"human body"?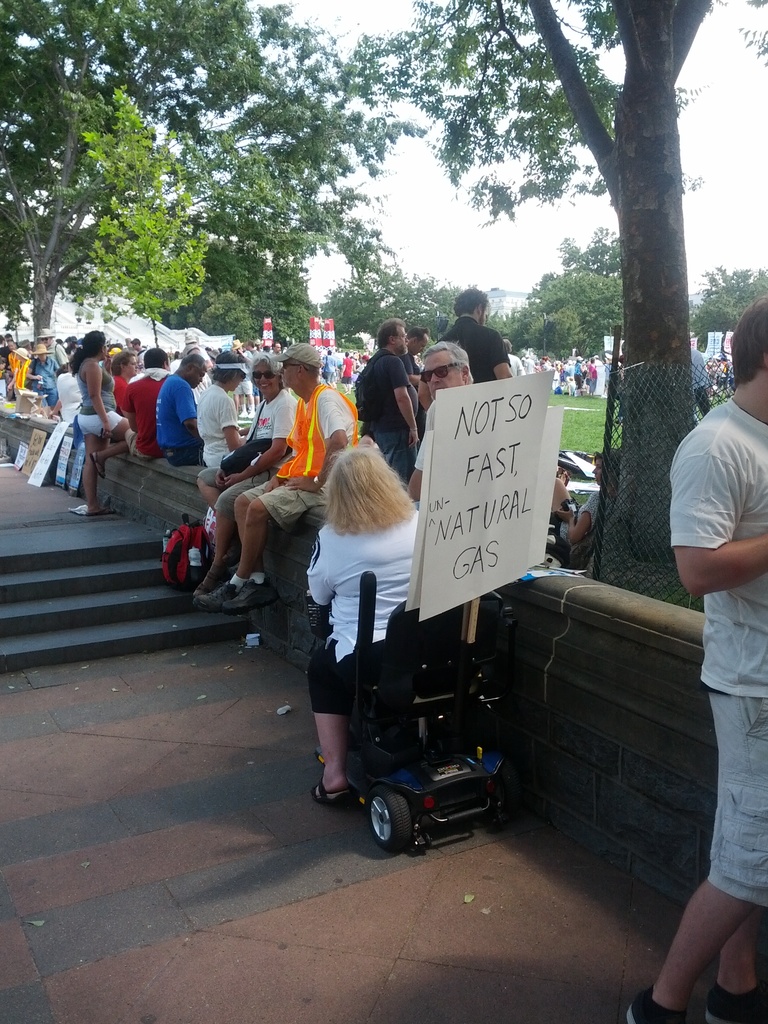
bbox=(431, 284, 520, 377)
